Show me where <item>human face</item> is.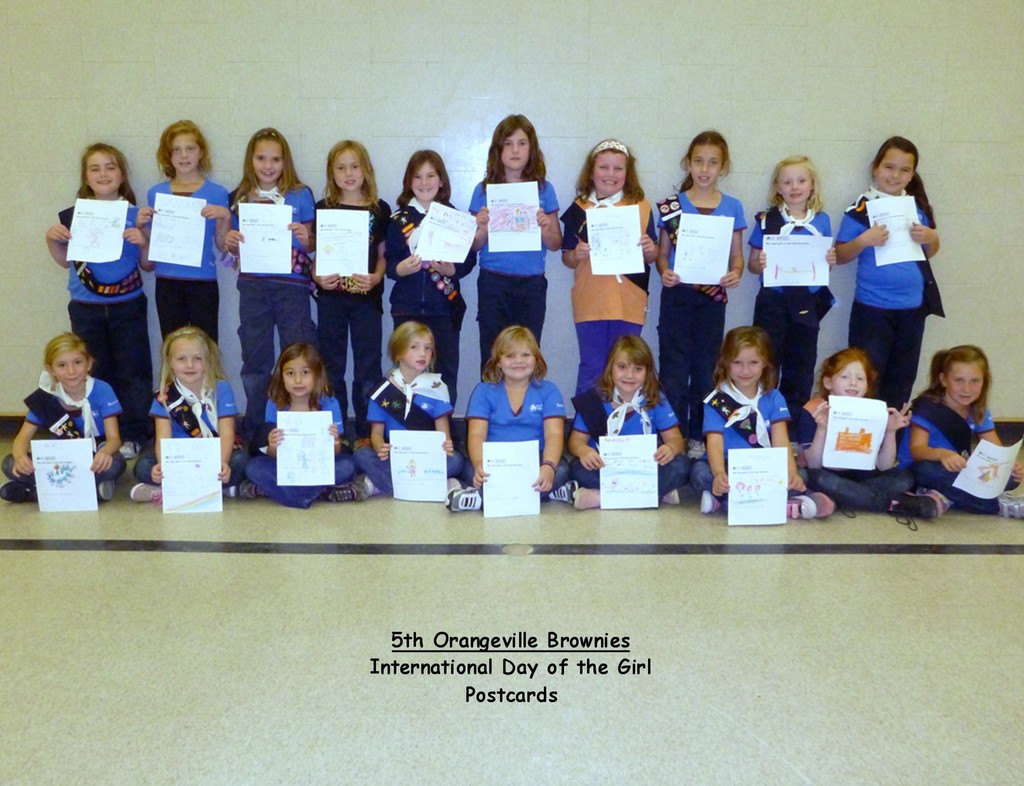
<item>human face</item> is at region(728, 346, 764, 385).
